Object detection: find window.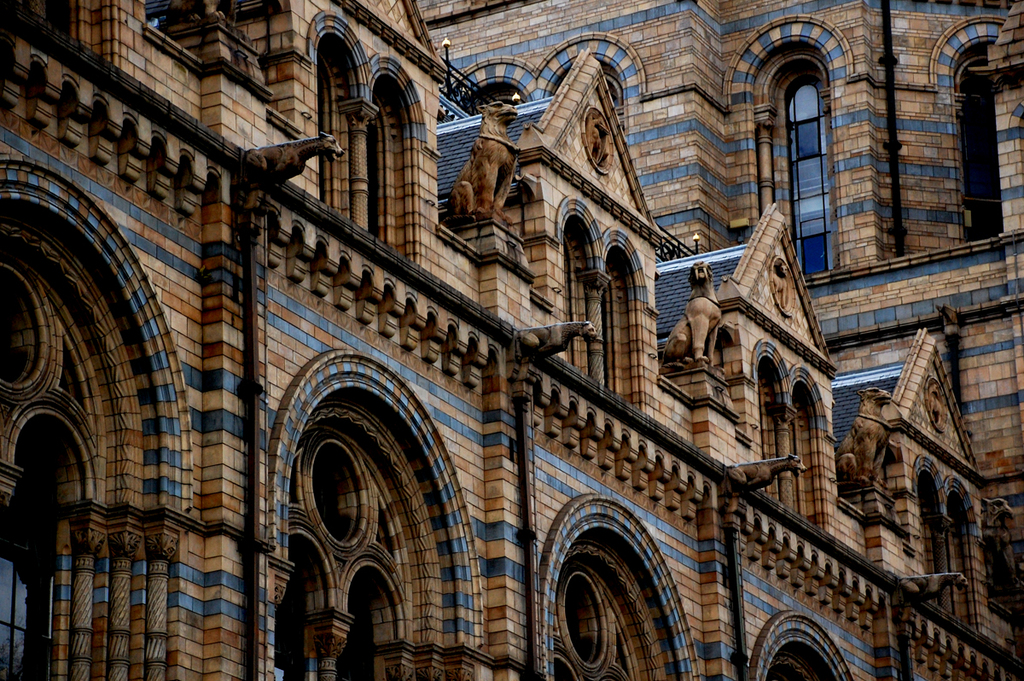
locate(275, 597, 308, 680).
